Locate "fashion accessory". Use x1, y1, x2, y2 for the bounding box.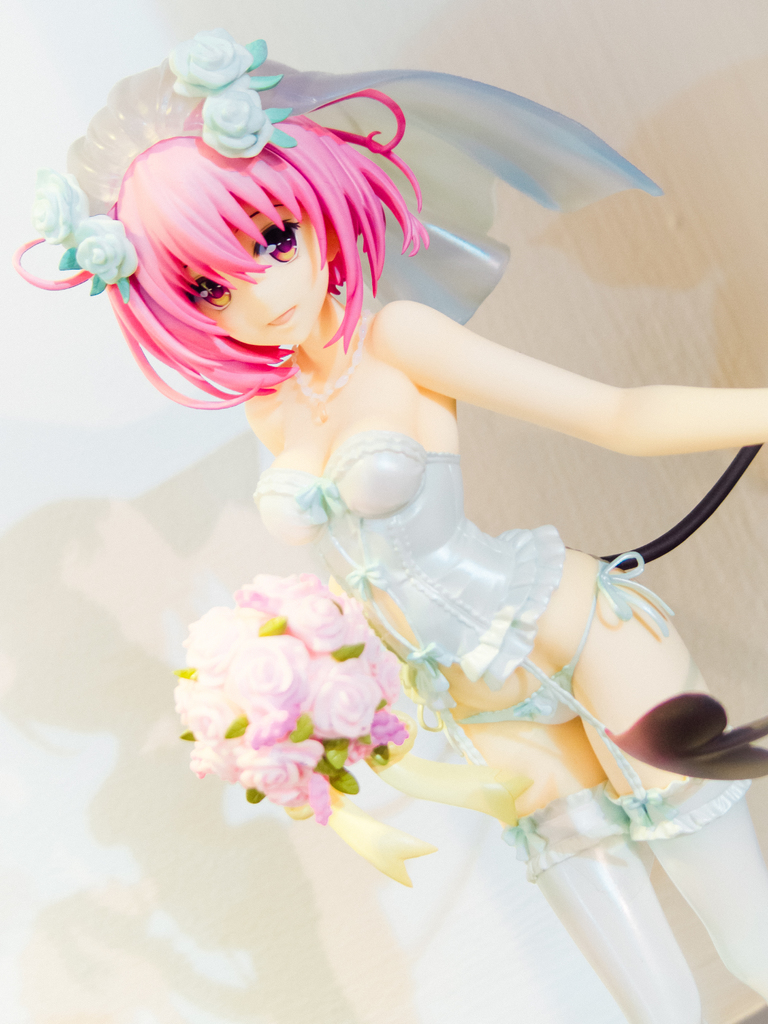
494, 780, 706, 1023.
